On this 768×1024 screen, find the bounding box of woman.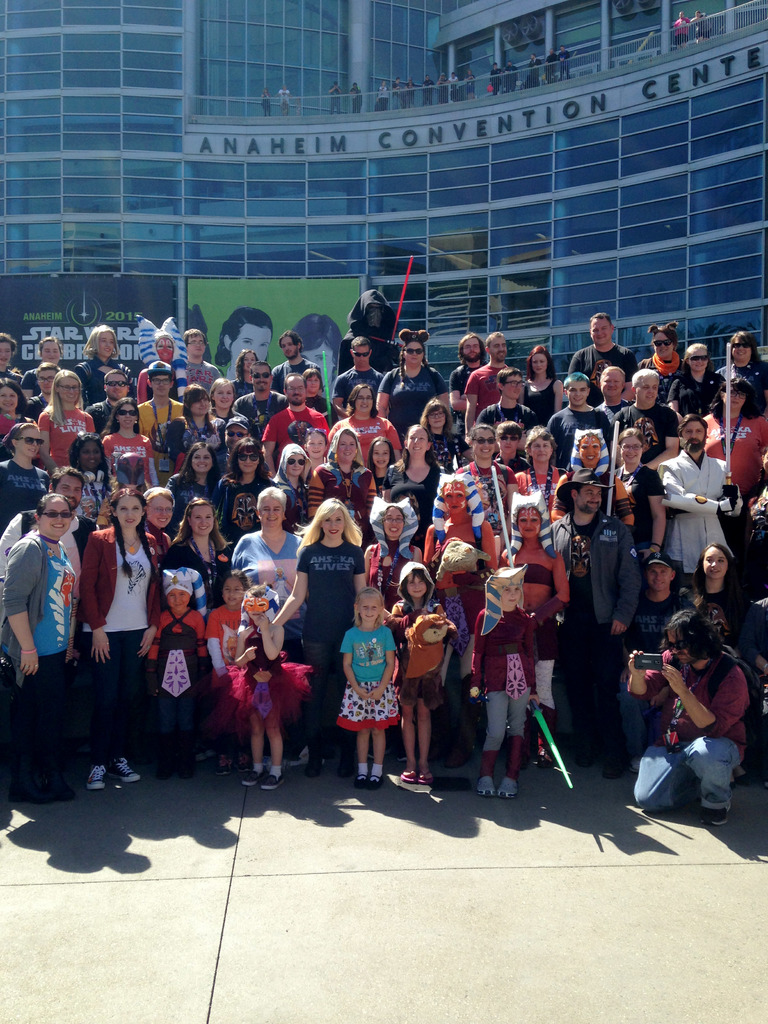
Bounding box: (left=269, top=447, right=315, bottom=511).
